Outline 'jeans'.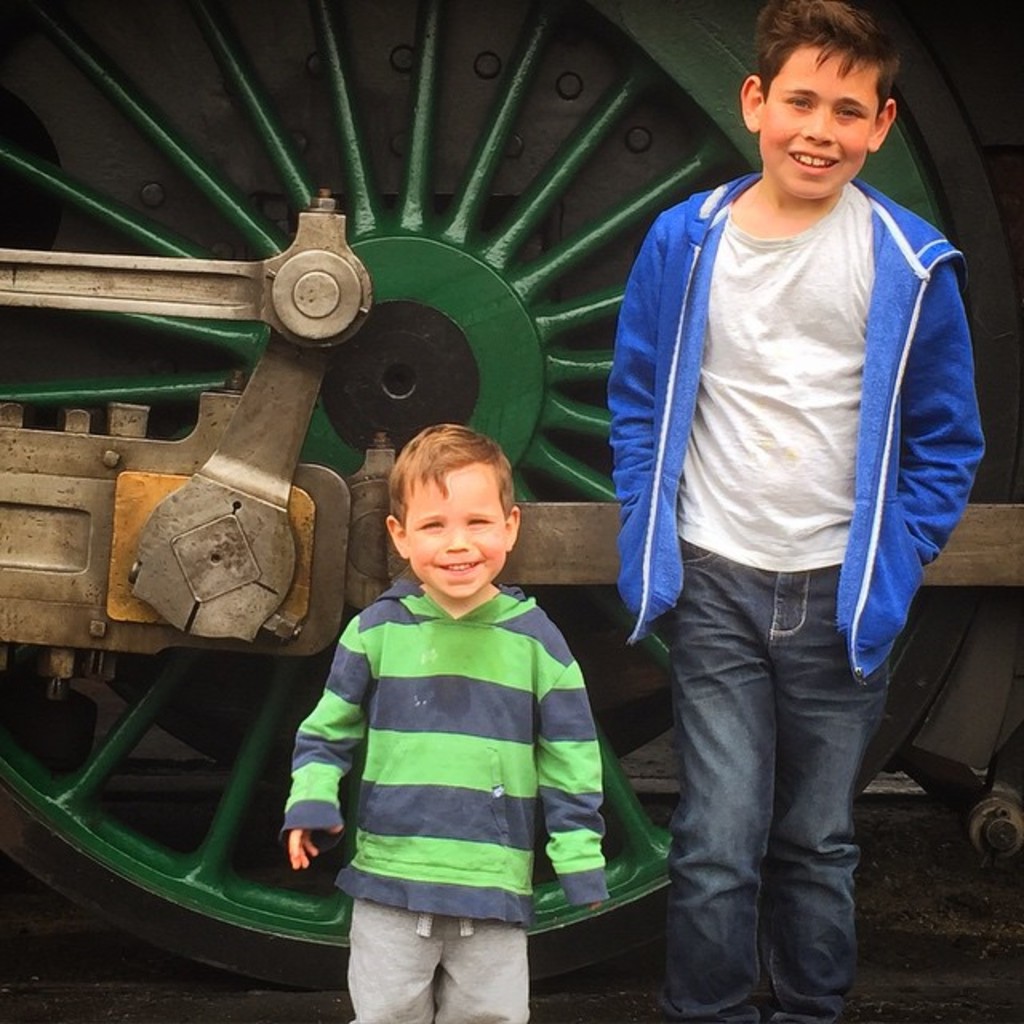
Outline: [342,901,534,1022].
